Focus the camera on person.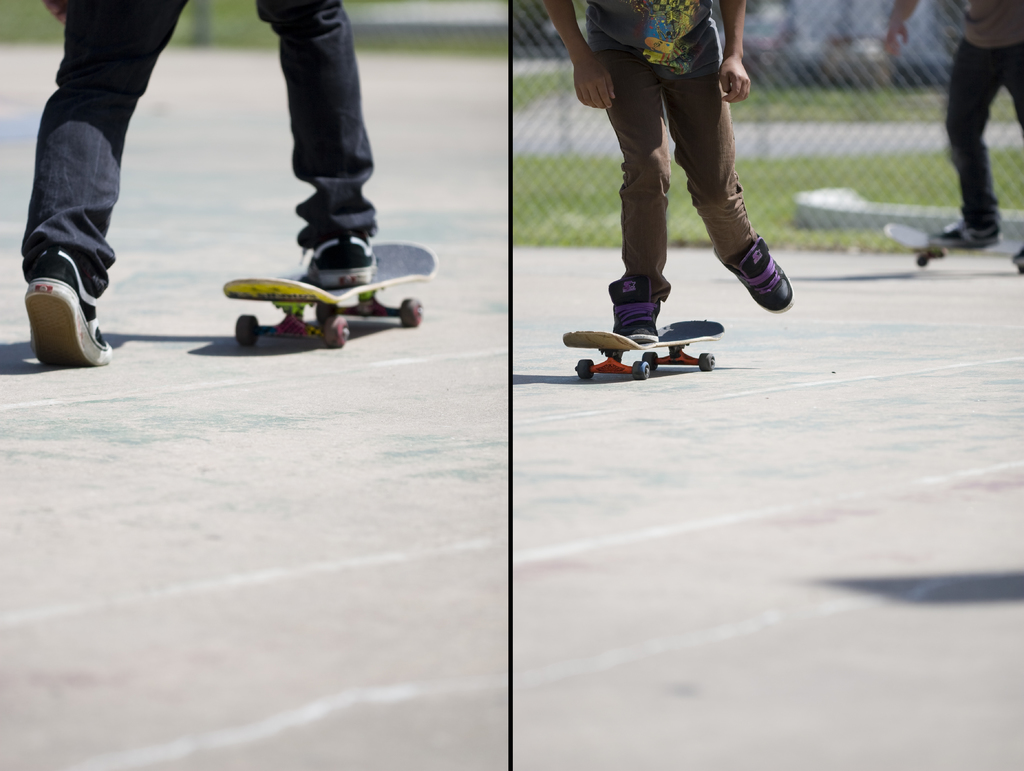
Focus region: [532,0,796,337].
